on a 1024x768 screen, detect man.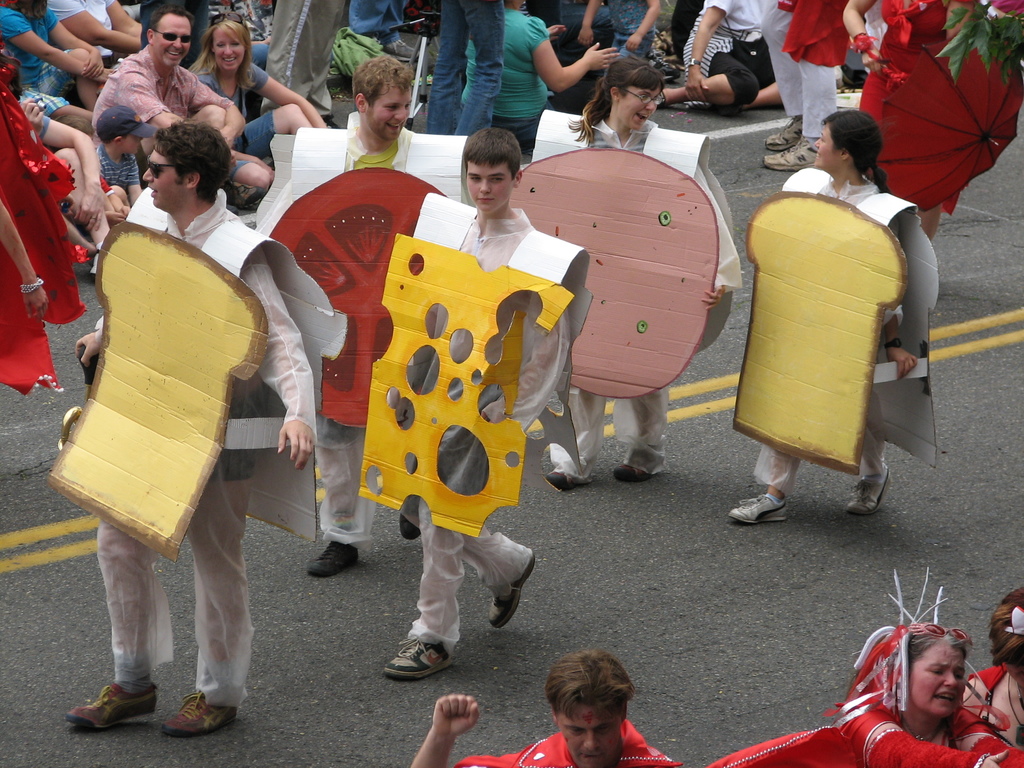
detection(51, 0, 141, 63).
